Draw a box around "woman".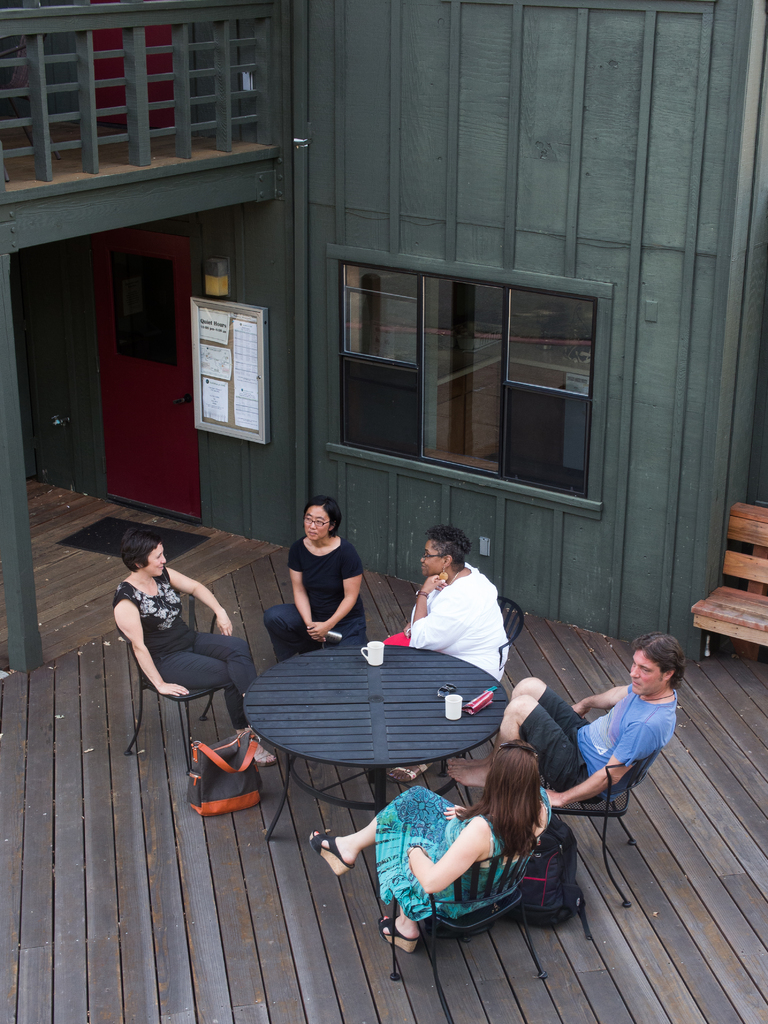
bbox=[271, 489, 384, 669].
